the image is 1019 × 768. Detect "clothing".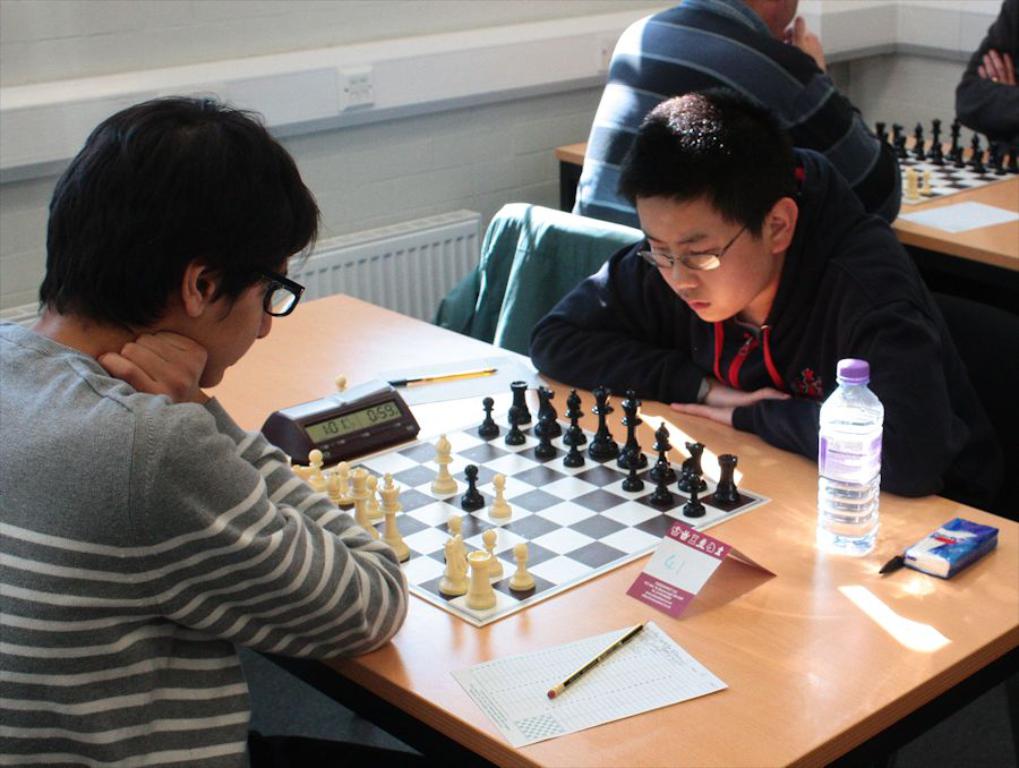
Detection: left=566, top=0, right=900, bottom=228.
